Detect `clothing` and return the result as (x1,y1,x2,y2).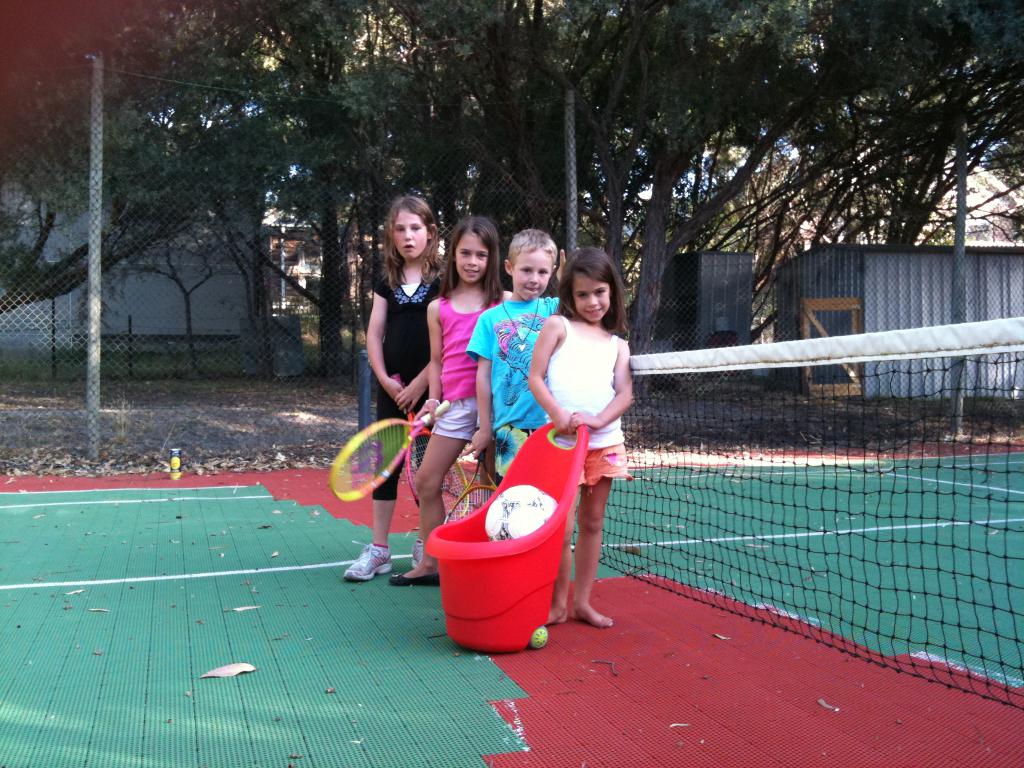
(465,297,564,487).
